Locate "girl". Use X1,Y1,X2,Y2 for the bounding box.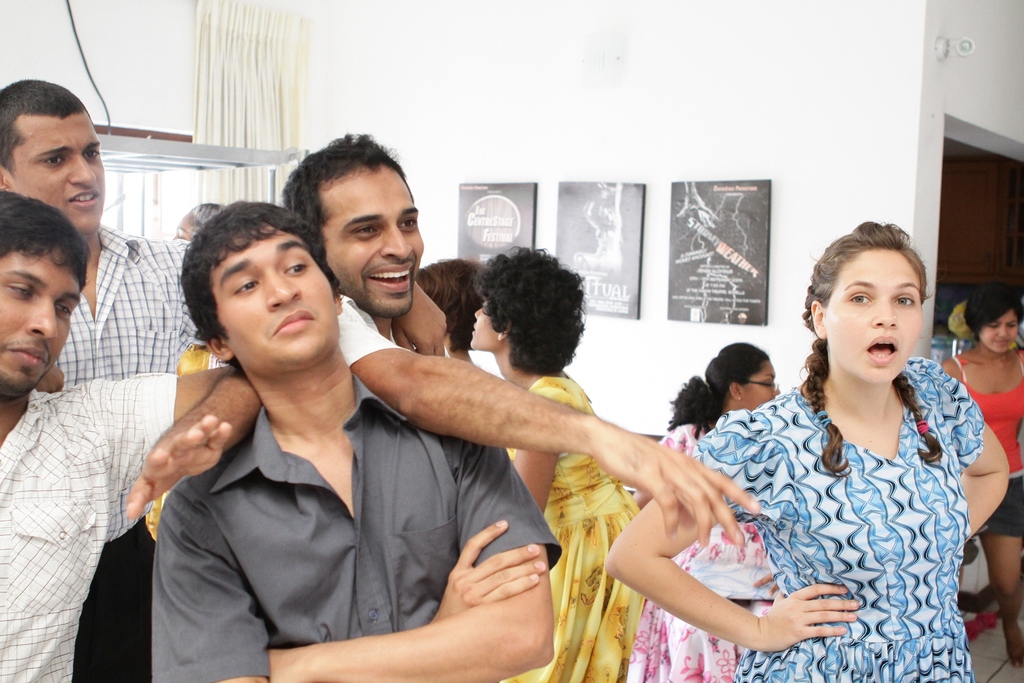
467,249,646,682.
